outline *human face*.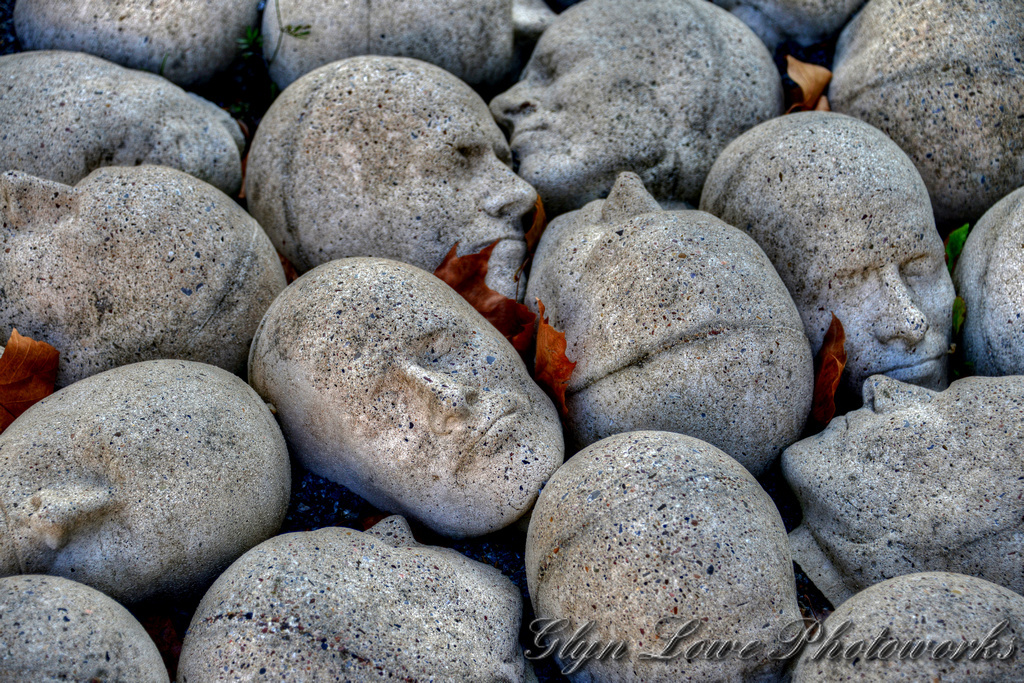
Outline: box=[792, 176, 954, 384].
